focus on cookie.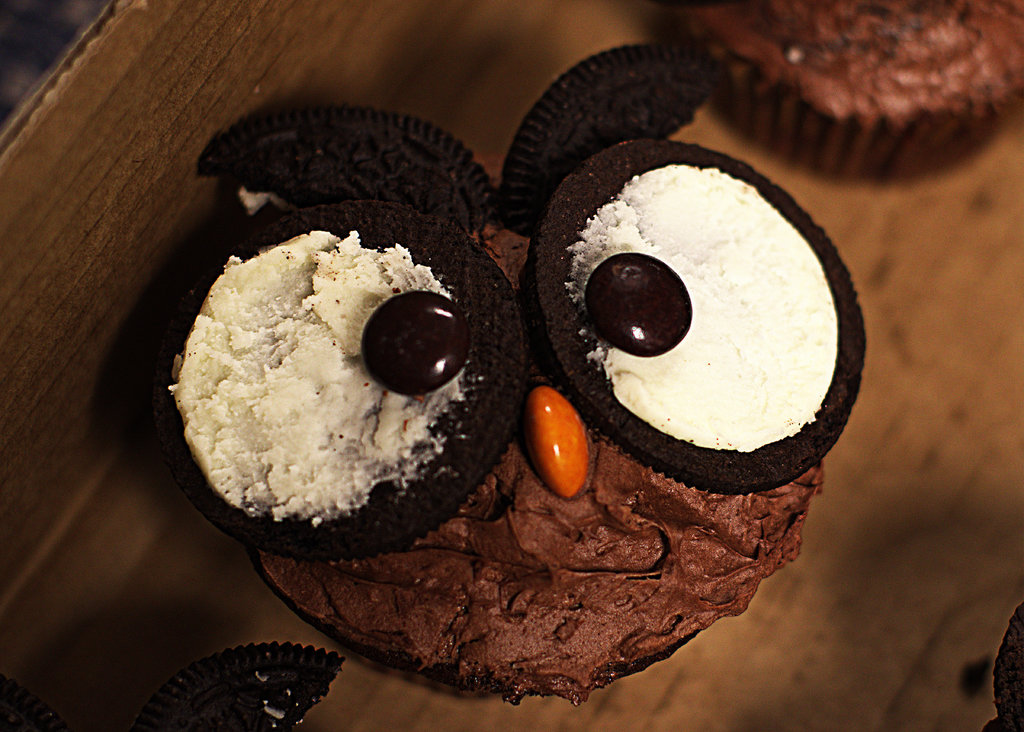
Focused at [left=127, top=636, right=349, bottom=731].
